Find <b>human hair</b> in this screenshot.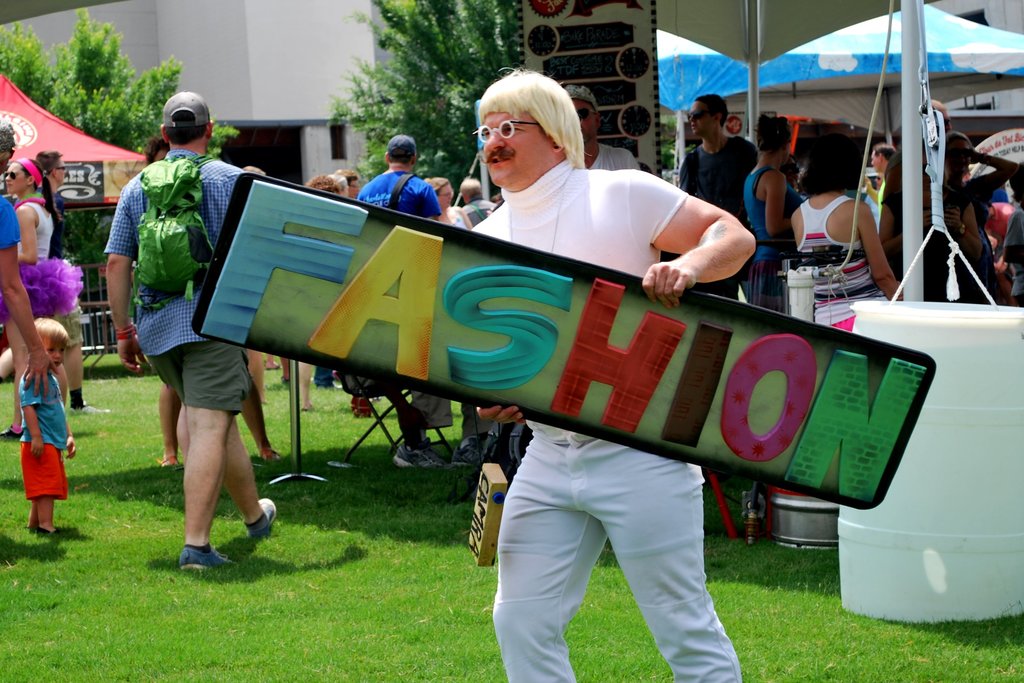
The bounding box for <b>human hair</b> is bbox=[37, 317, 74, 352].
